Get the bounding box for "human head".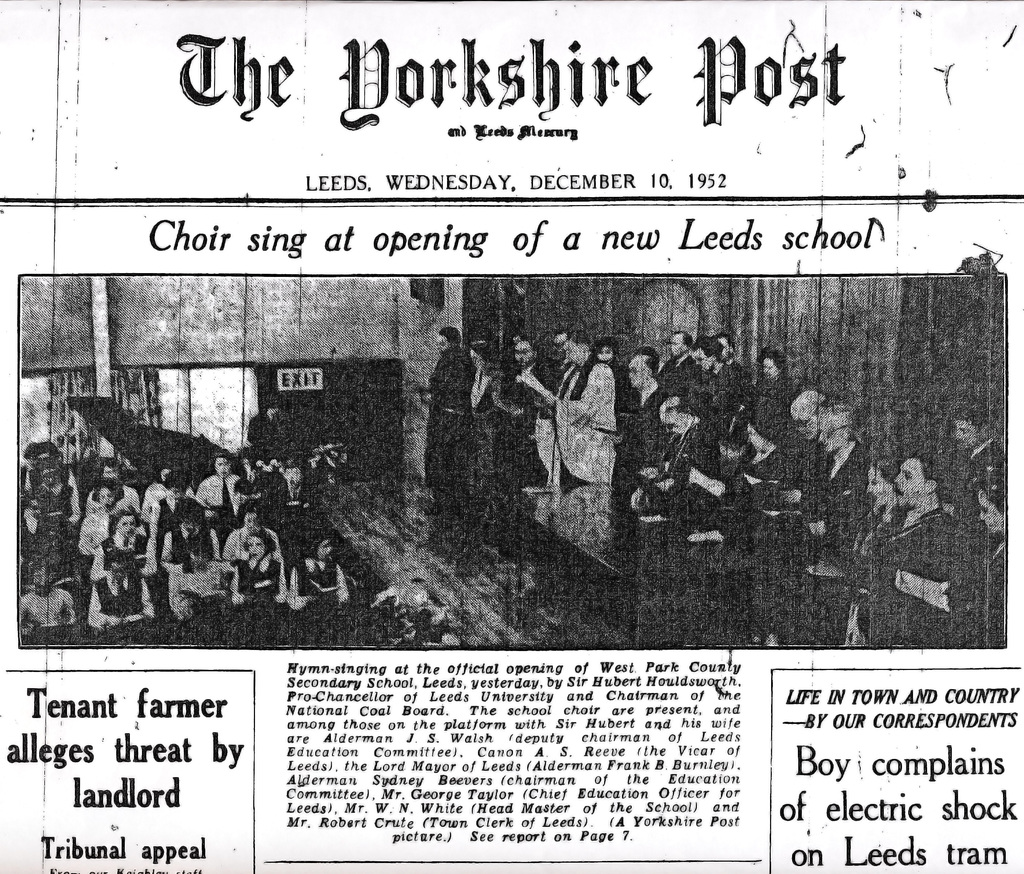
<region>758, 350, 783, 382</region>.
